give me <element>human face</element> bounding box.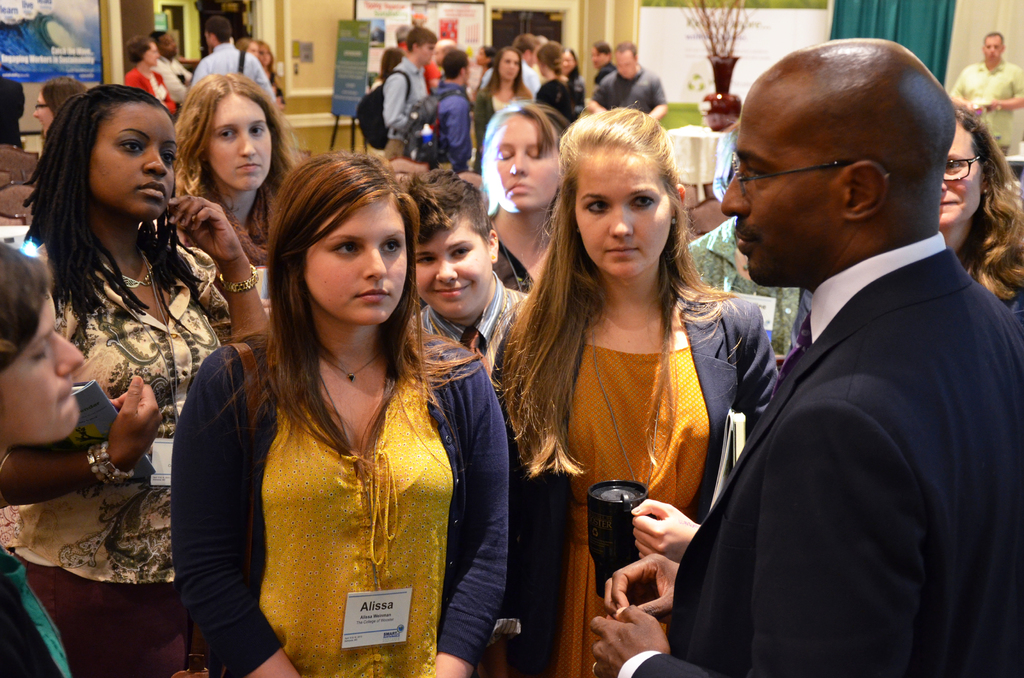
616 51 637 81.
